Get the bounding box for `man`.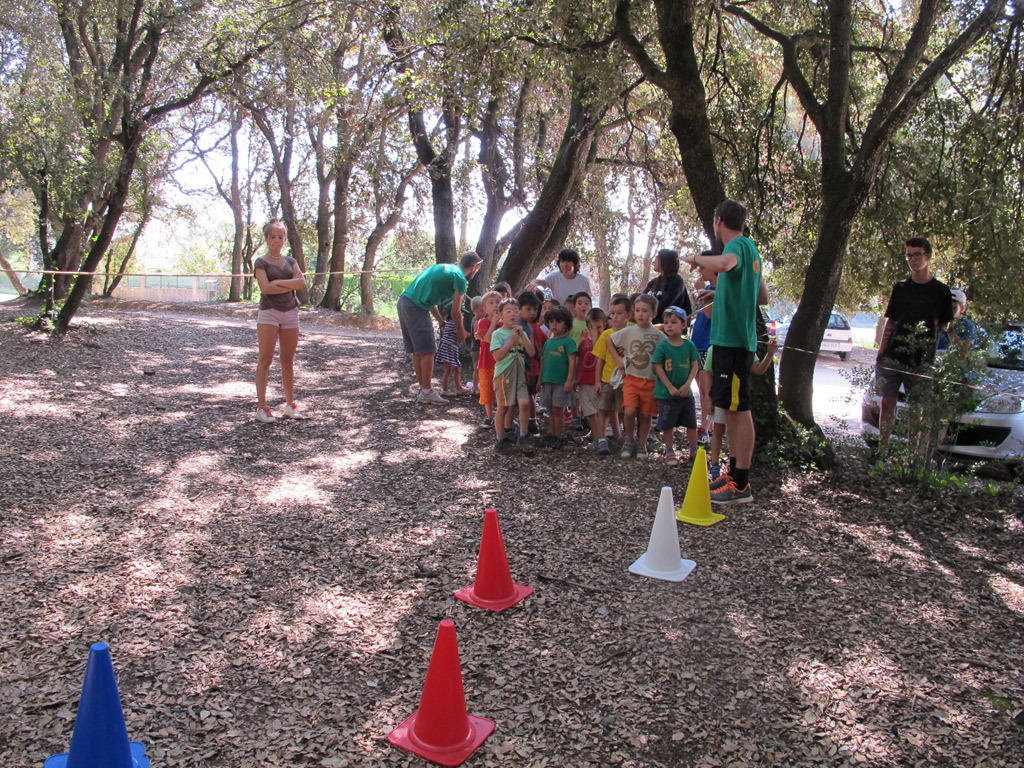
{"left": 679, "top": 203, "right": 776, "bottom": 506}.
